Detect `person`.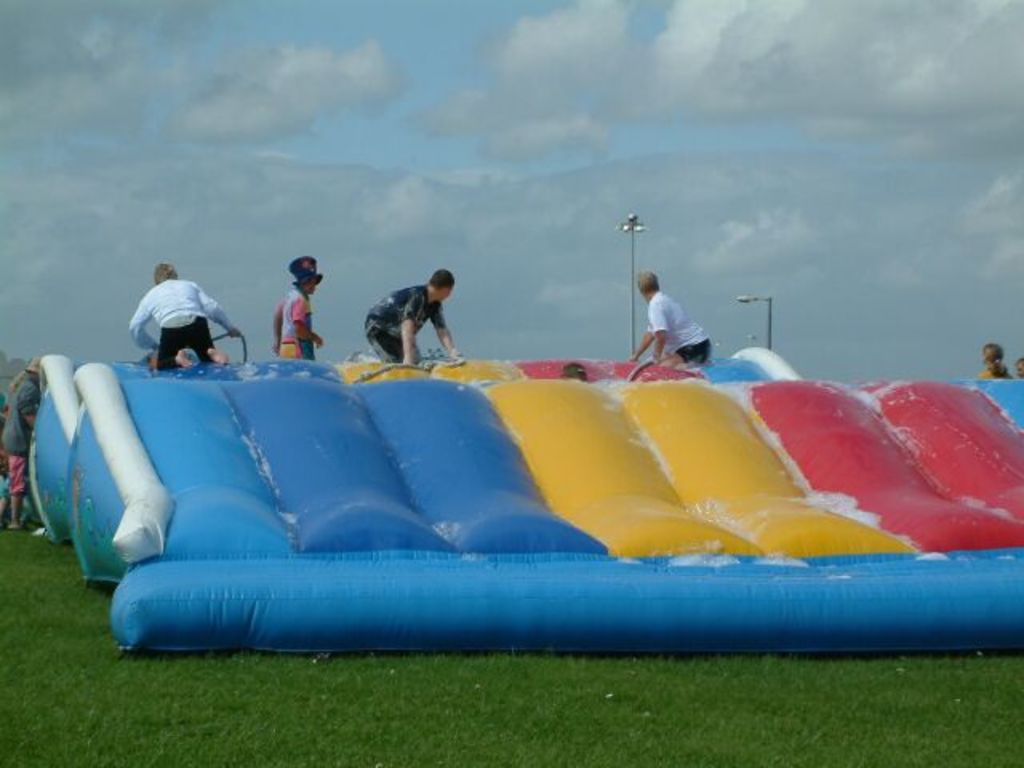
Detected at 624 267 717 373.
